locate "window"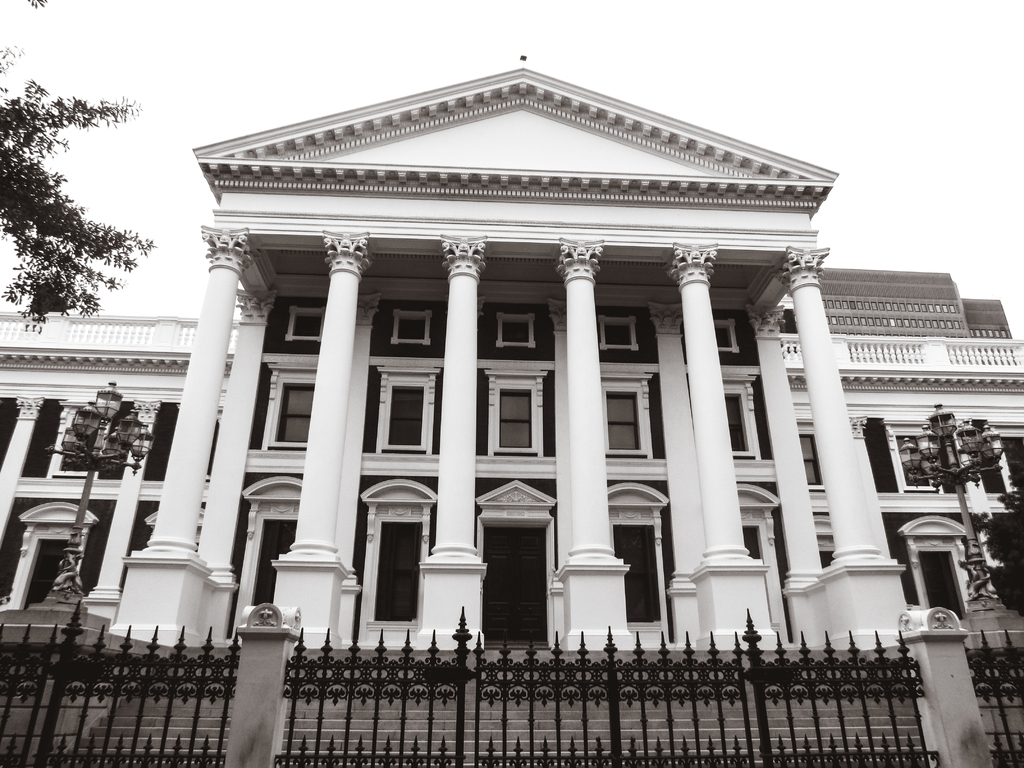
l=499, t=315, r=534, b=346
